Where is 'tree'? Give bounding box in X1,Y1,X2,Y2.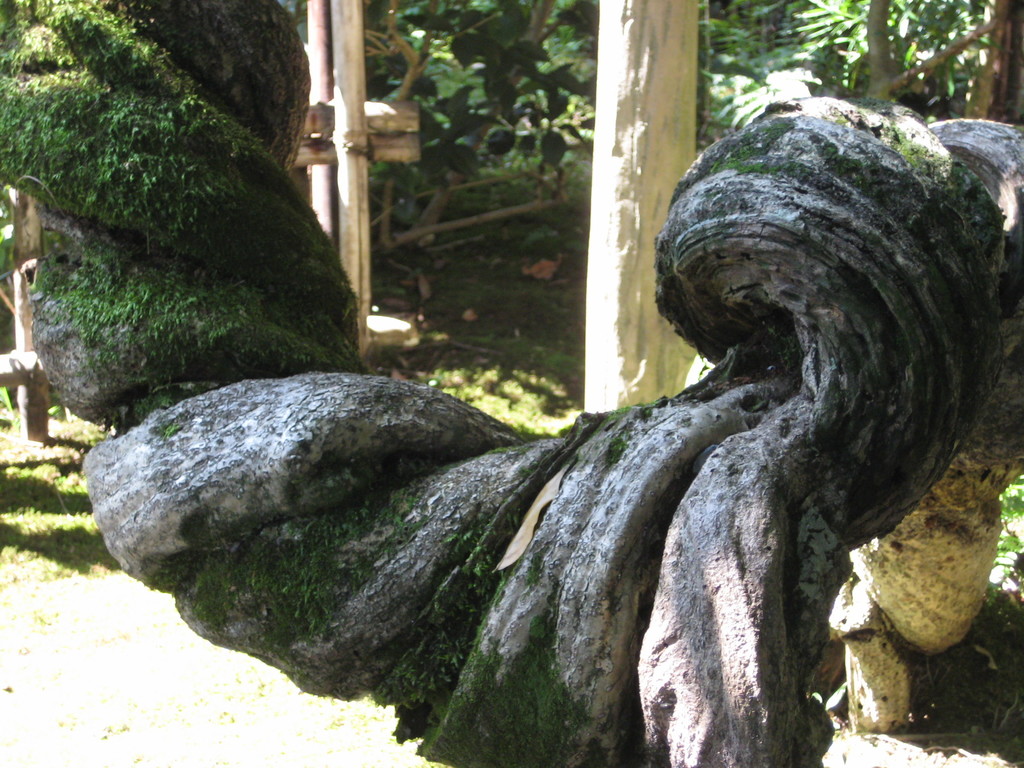
358,0,605,349.
